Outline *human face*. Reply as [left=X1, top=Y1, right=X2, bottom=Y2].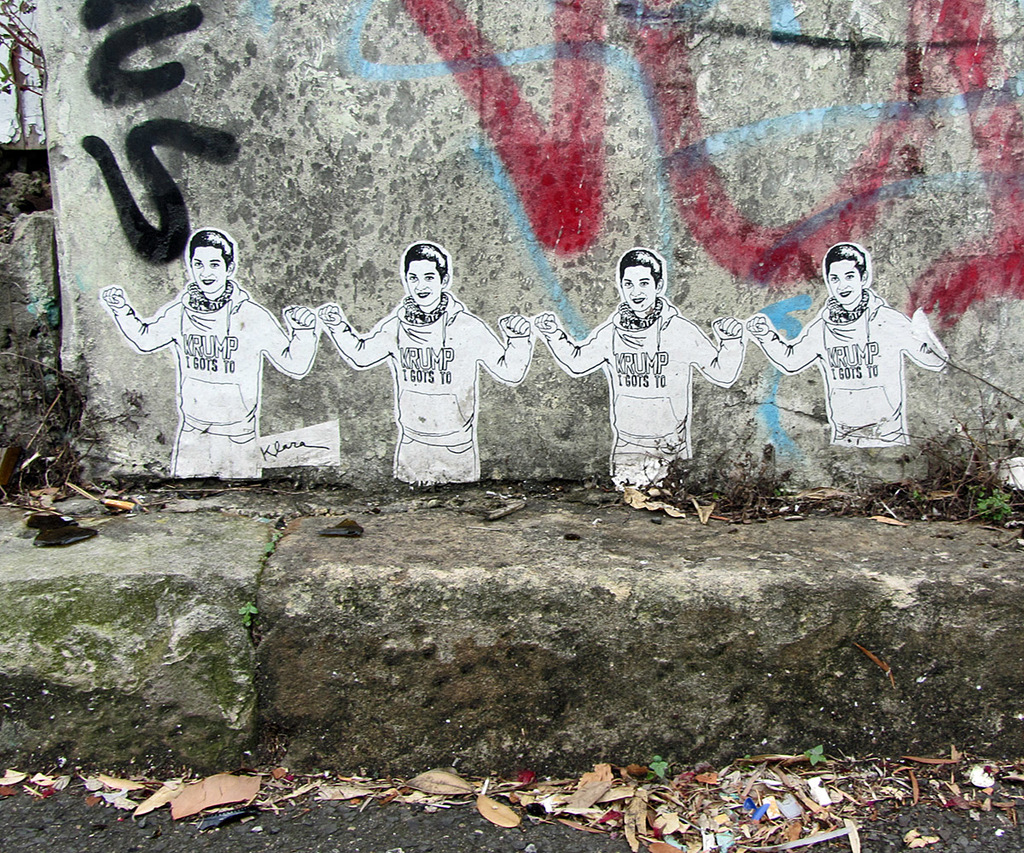
[left=408, top=264, right=439, bottom=308].
